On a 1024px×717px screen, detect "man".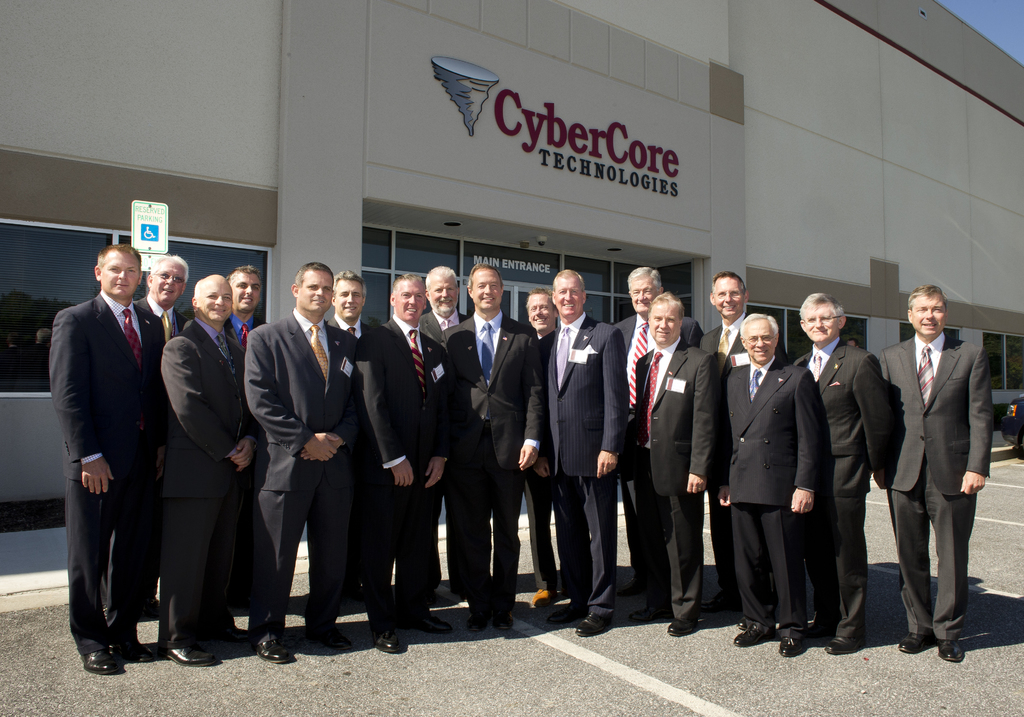
(521,289,583,620).
